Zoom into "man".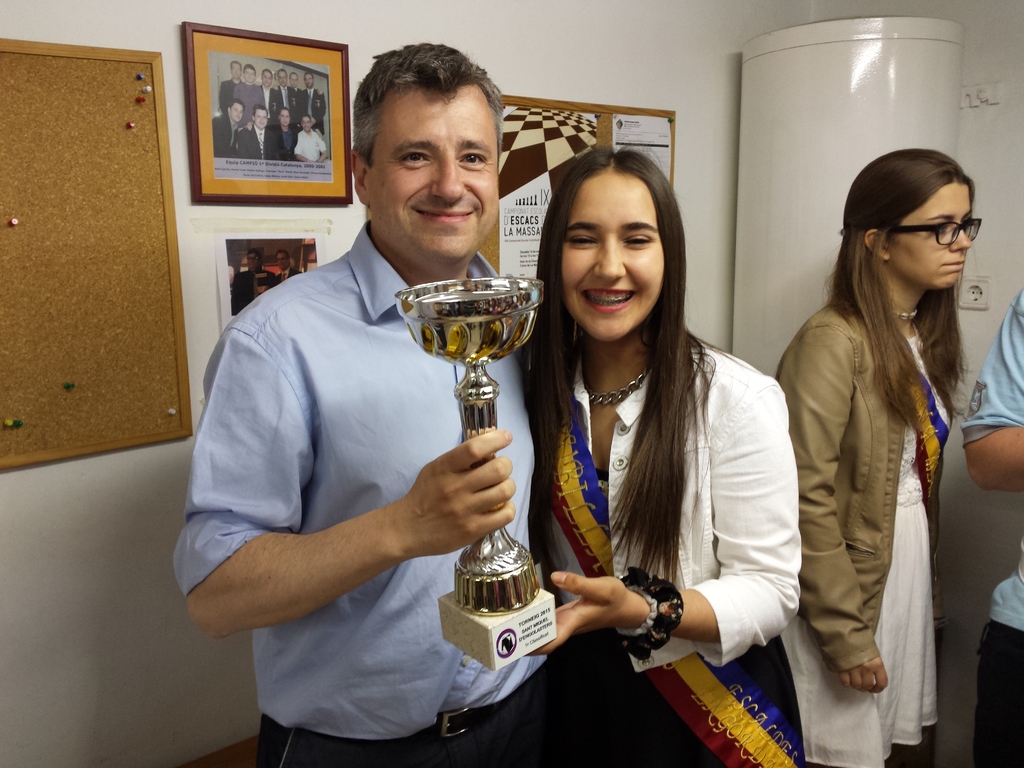
Zoom target: rect(959, 284, 1023, 767).
